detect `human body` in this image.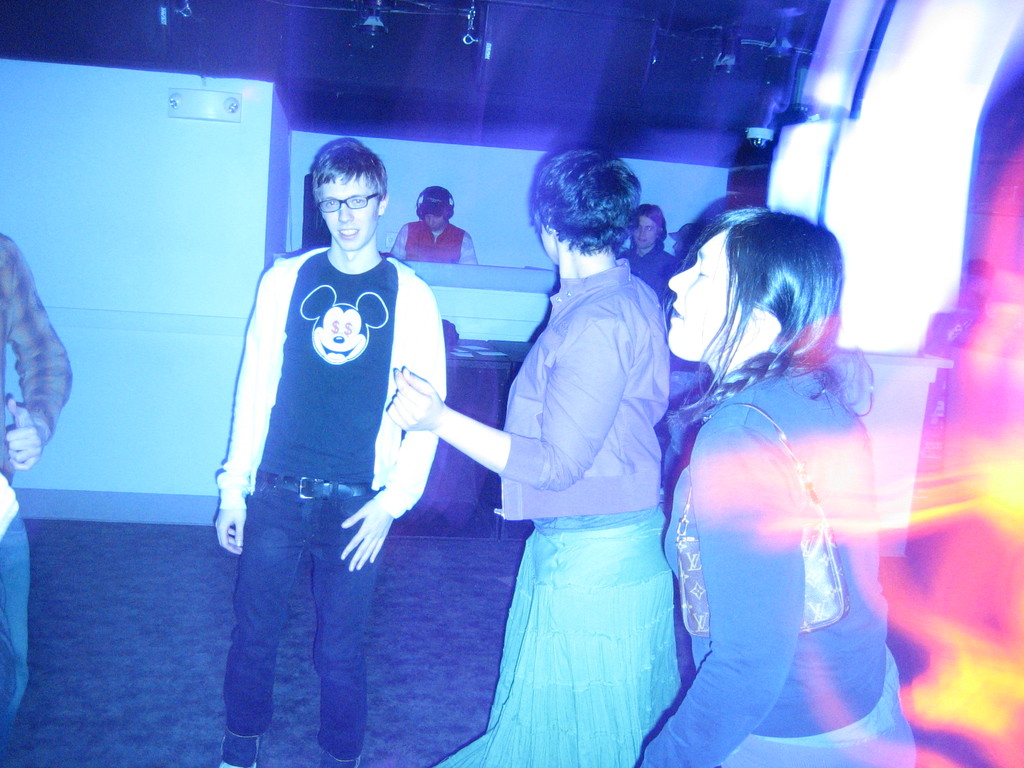
Detection: locate(387, 218, 490, 268).
